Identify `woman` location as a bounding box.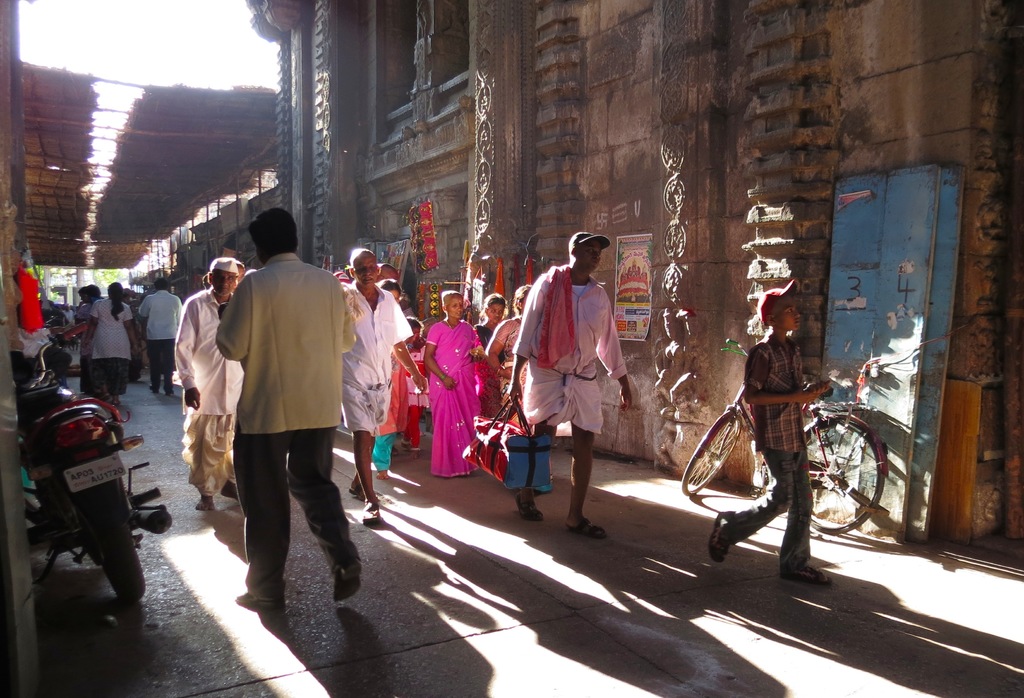
BBox(467, 292, 509, 419).
